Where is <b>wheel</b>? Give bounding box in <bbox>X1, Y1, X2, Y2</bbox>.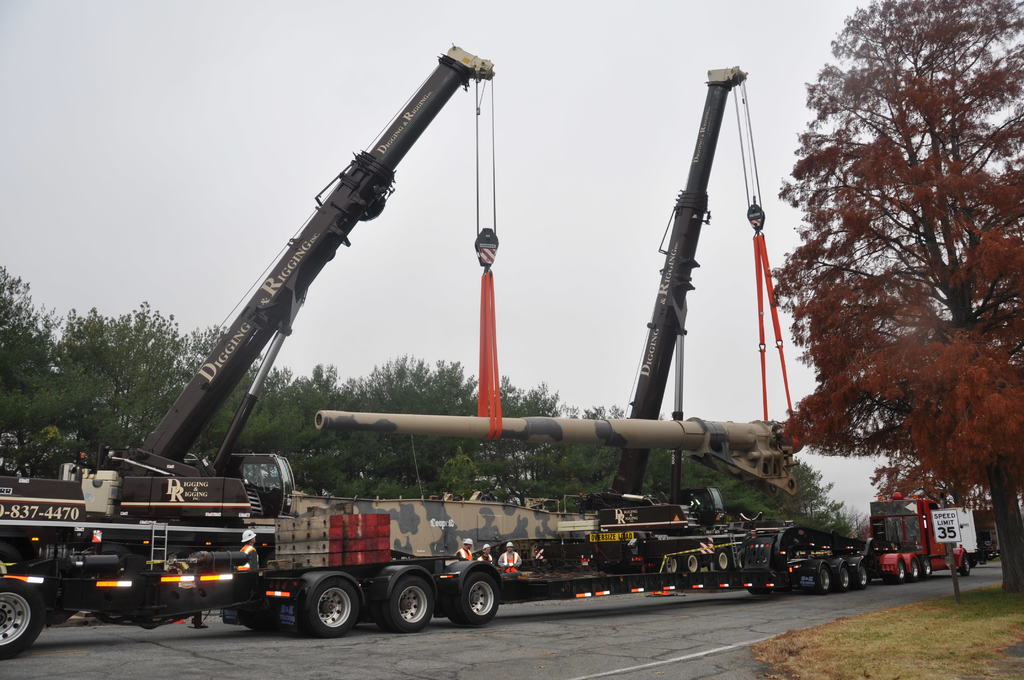
<bbox>906, 560, 914, 579</bbox>.
